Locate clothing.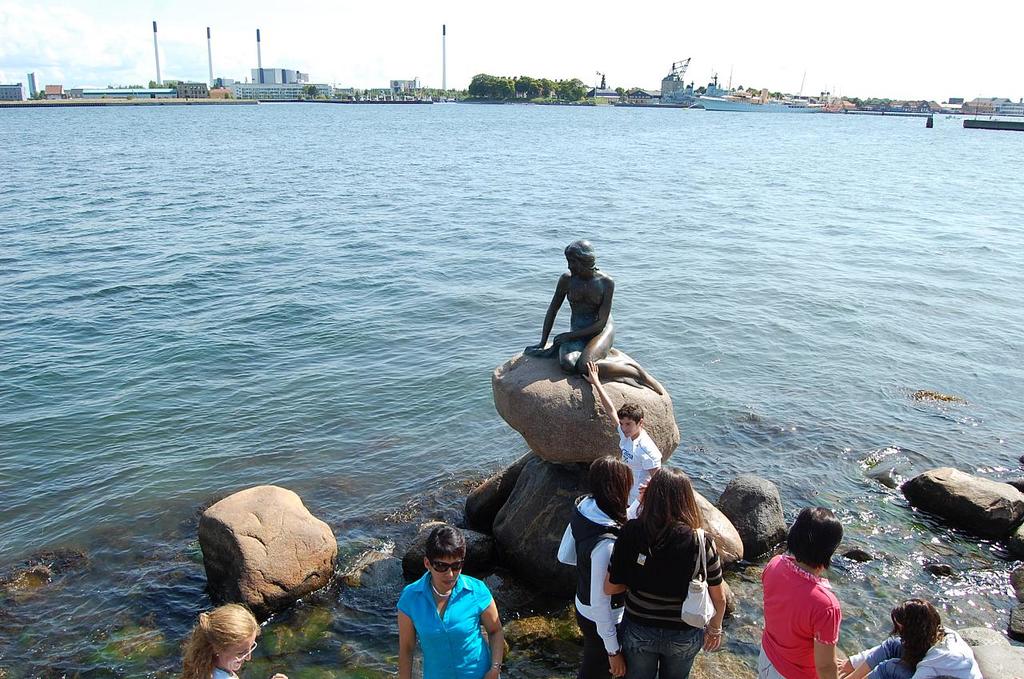
Bounding box: l=563, t=483, r=618, b=677.
